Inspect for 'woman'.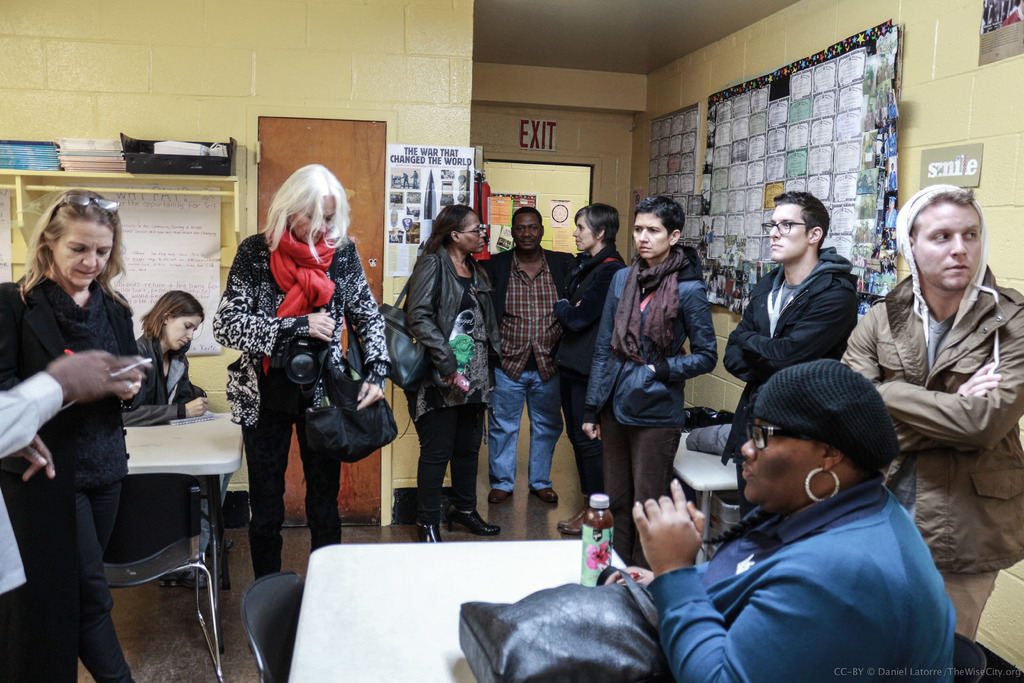
Inspection: [556,199,625,534].
